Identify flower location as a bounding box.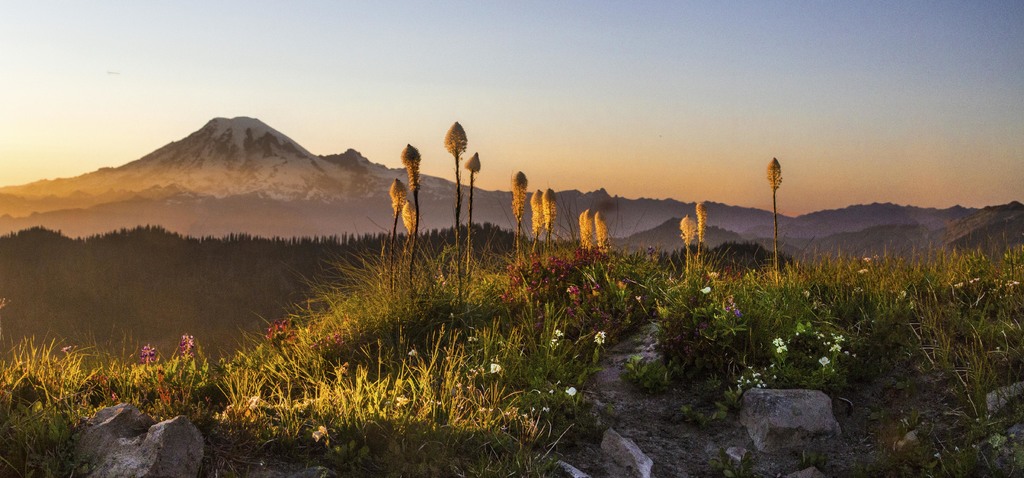
Rect(862, 255, 874, 261).
